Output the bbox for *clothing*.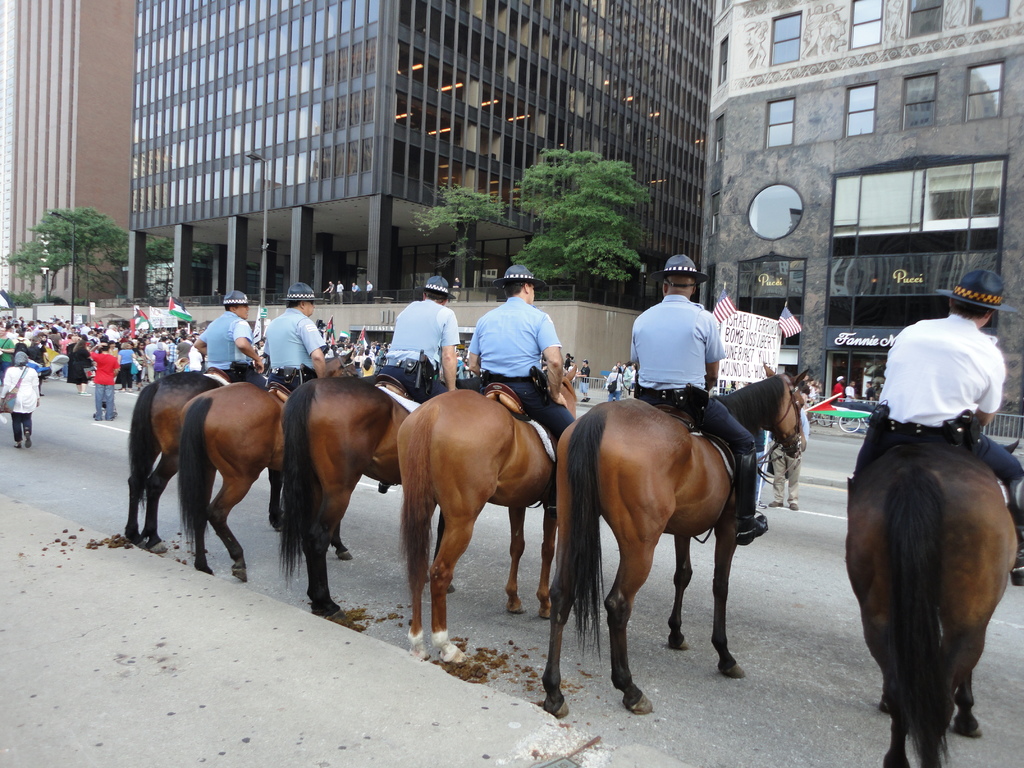
<region>465, 292, 579, 444</region>.
